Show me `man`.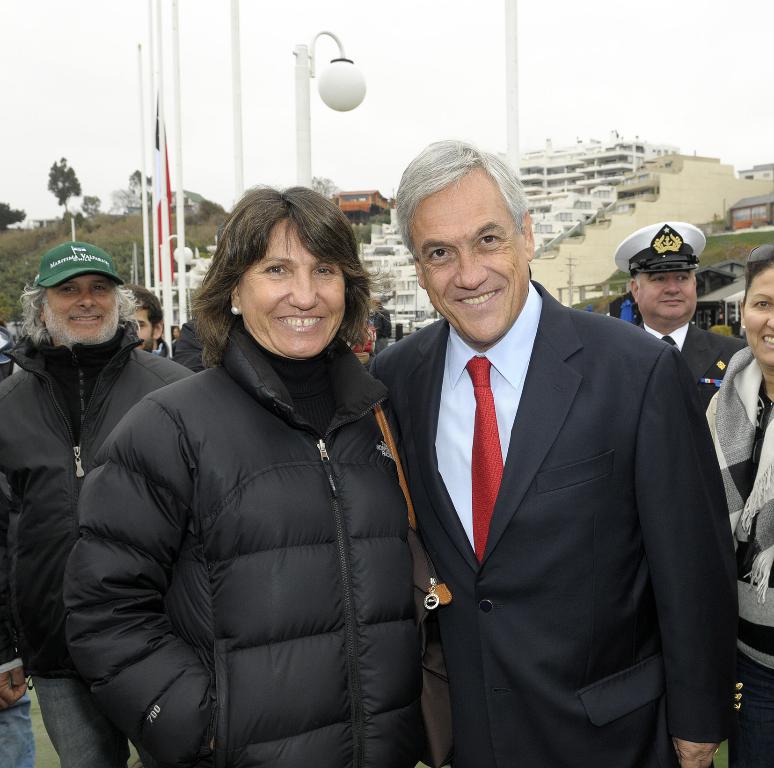
`man` is here: {"x1": 610, "y1": 221, "x2": 741, "y2": 415}.
